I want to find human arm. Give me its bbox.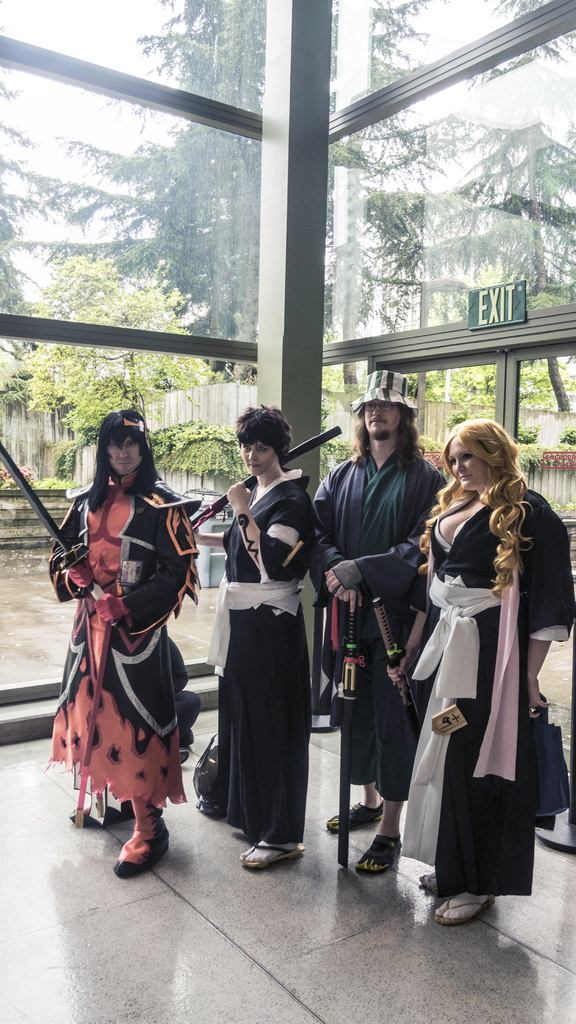
{"left": 223, "top": 482, "right": 308, "bottom": 587}.
